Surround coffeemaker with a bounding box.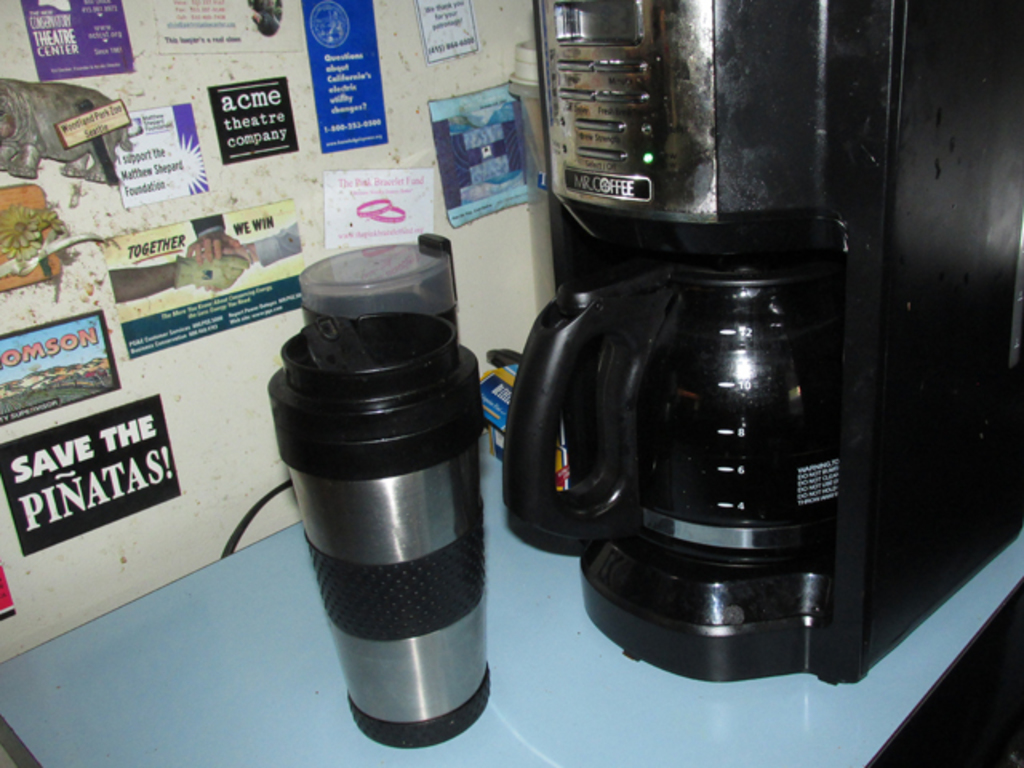
x1=264, y1=229, x2=496, y2=750.
